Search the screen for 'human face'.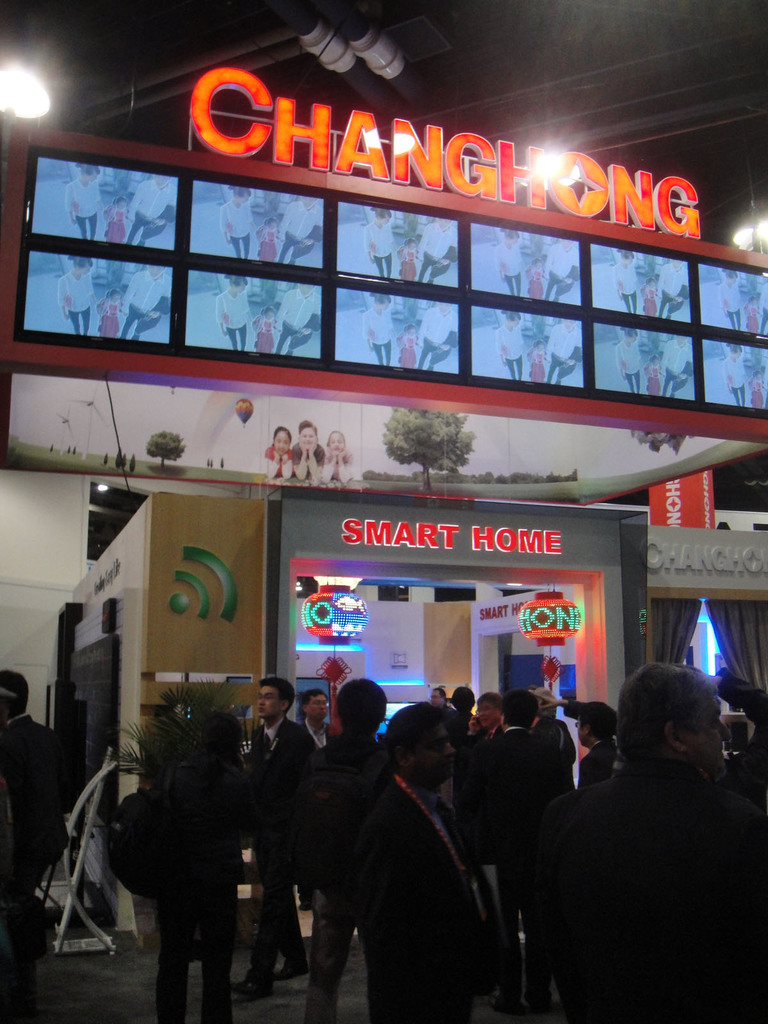
Found at detection(564, 319, 574, 332).
